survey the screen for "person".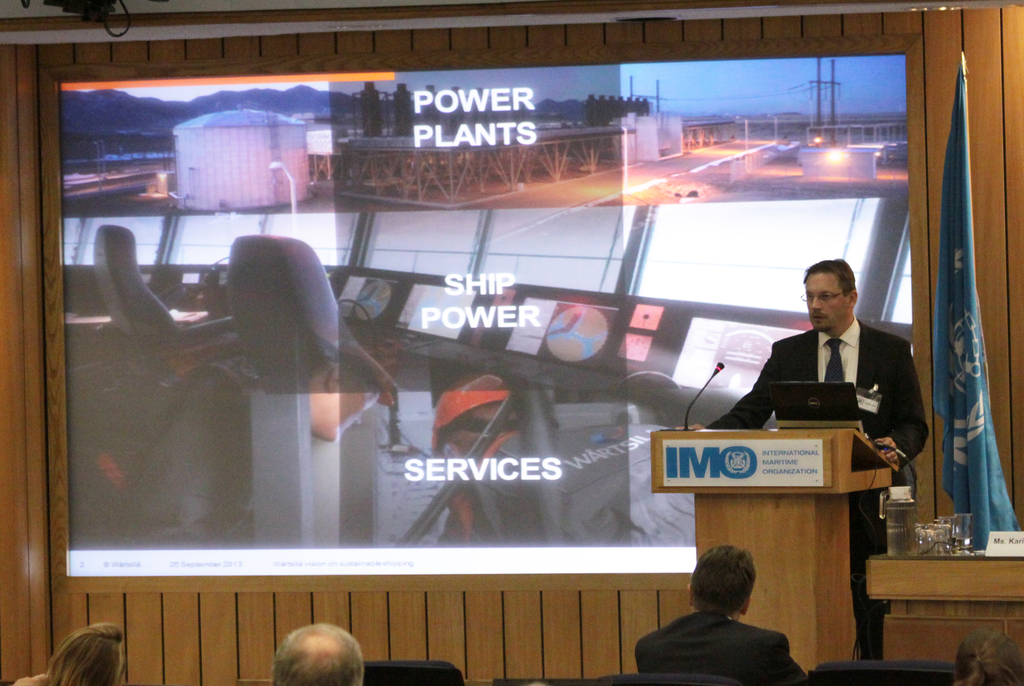
Survey found: {"left": 945, "top": 626, "right": 1023, "bottom": 683}.
